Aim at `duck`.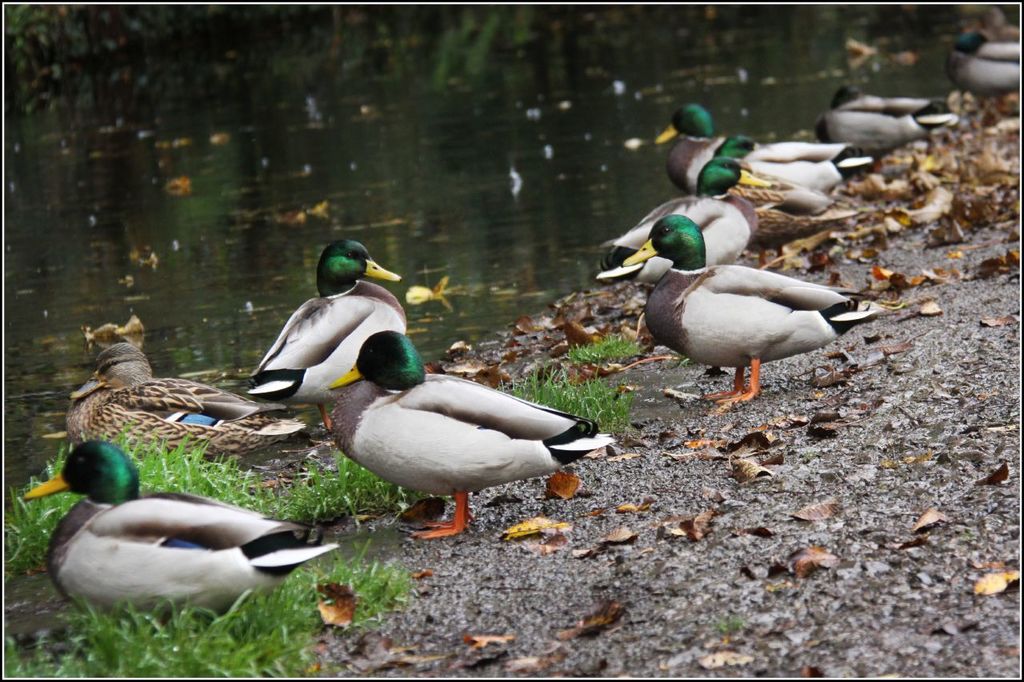
Aimed at detection(575, 214, 902, 421).
